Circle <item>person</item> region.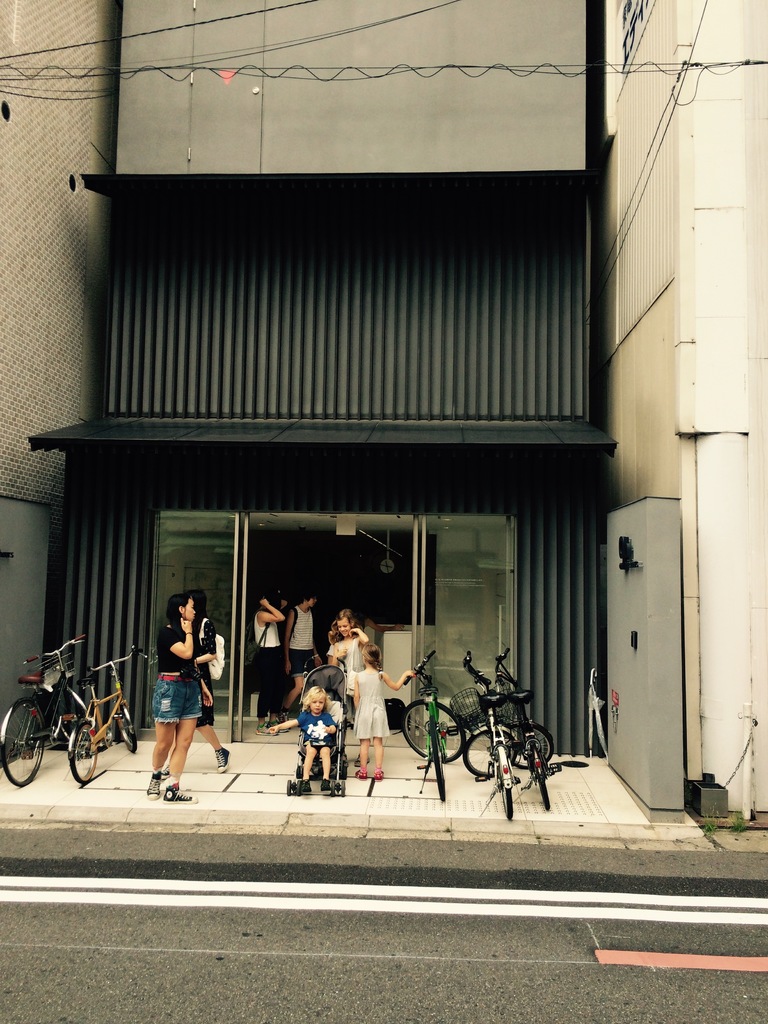
Region: select_region(165, 590, 230, 779).
